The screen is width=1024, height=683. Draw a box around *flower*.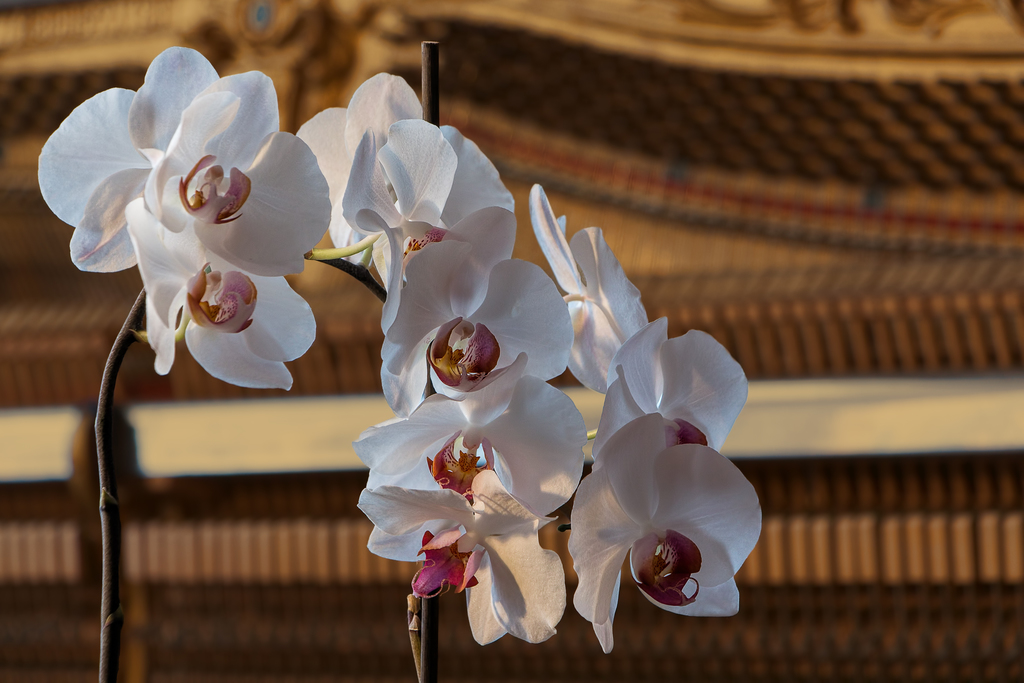
detection(294, 71, 517, 336).
